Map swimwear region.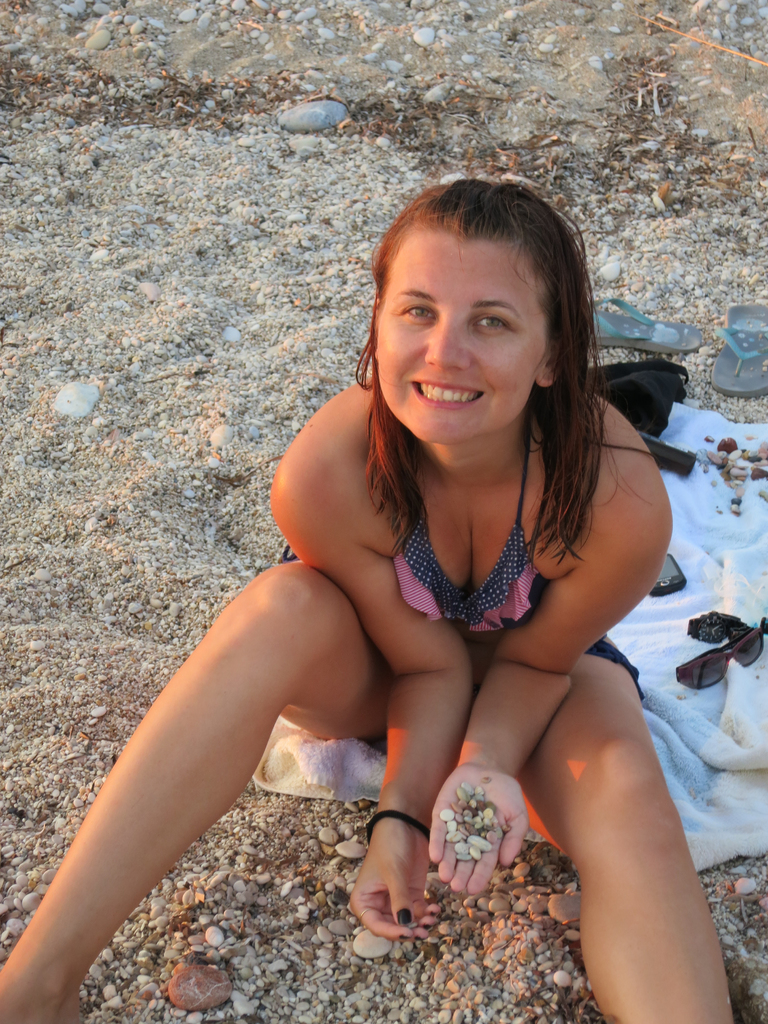
Mapped to 394:418:541:652.
